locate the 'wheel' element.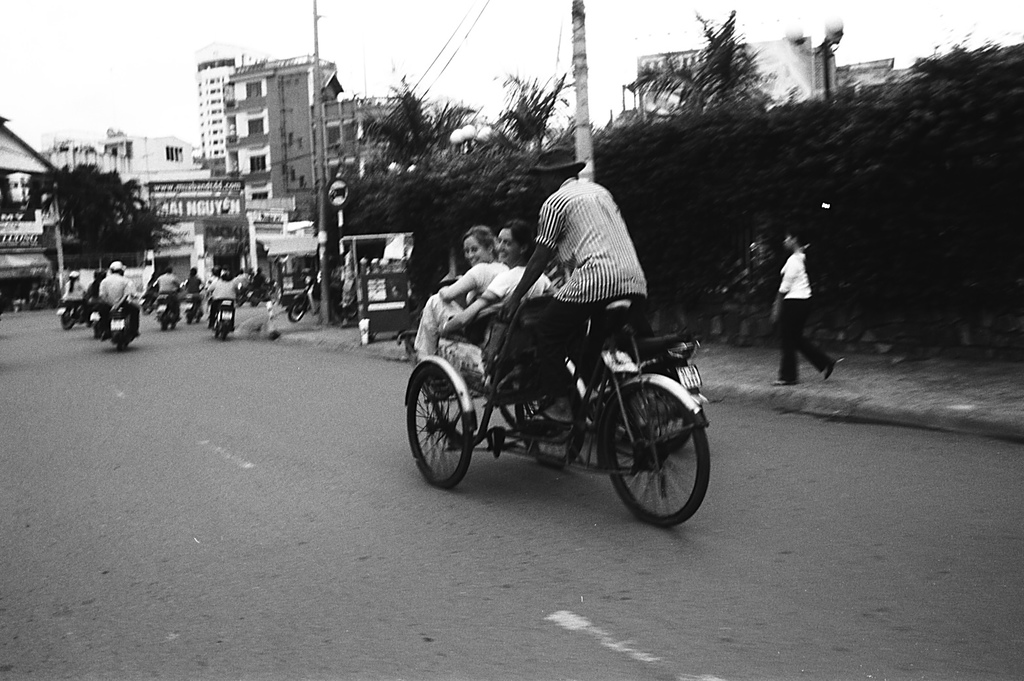
Element bbox: 162/323/167/331.
